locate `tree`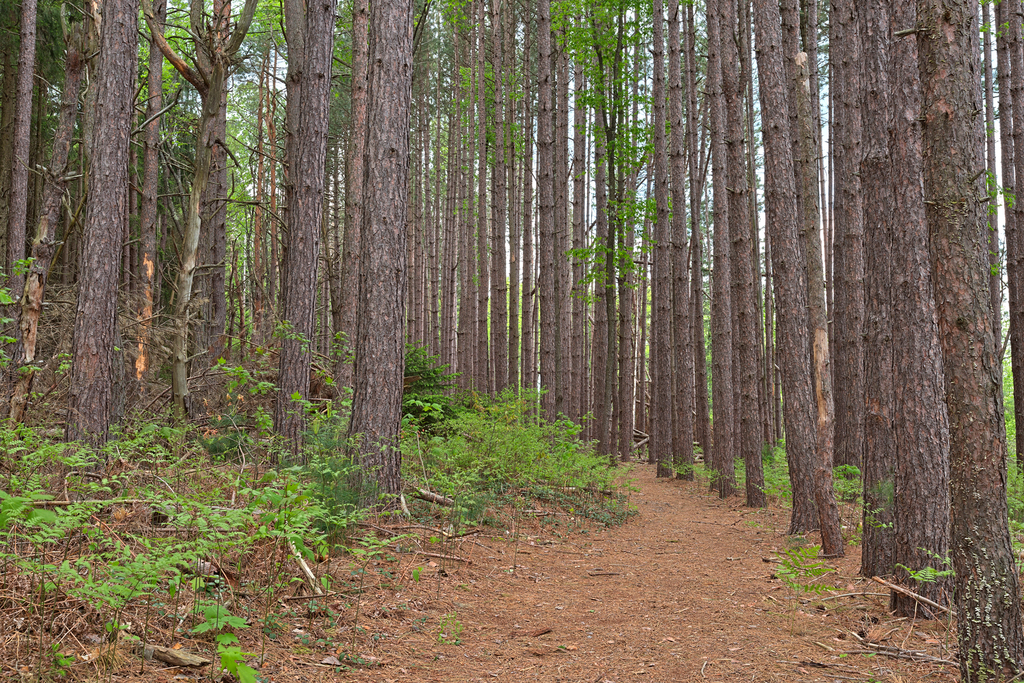
[268, 0, 328, 465]
